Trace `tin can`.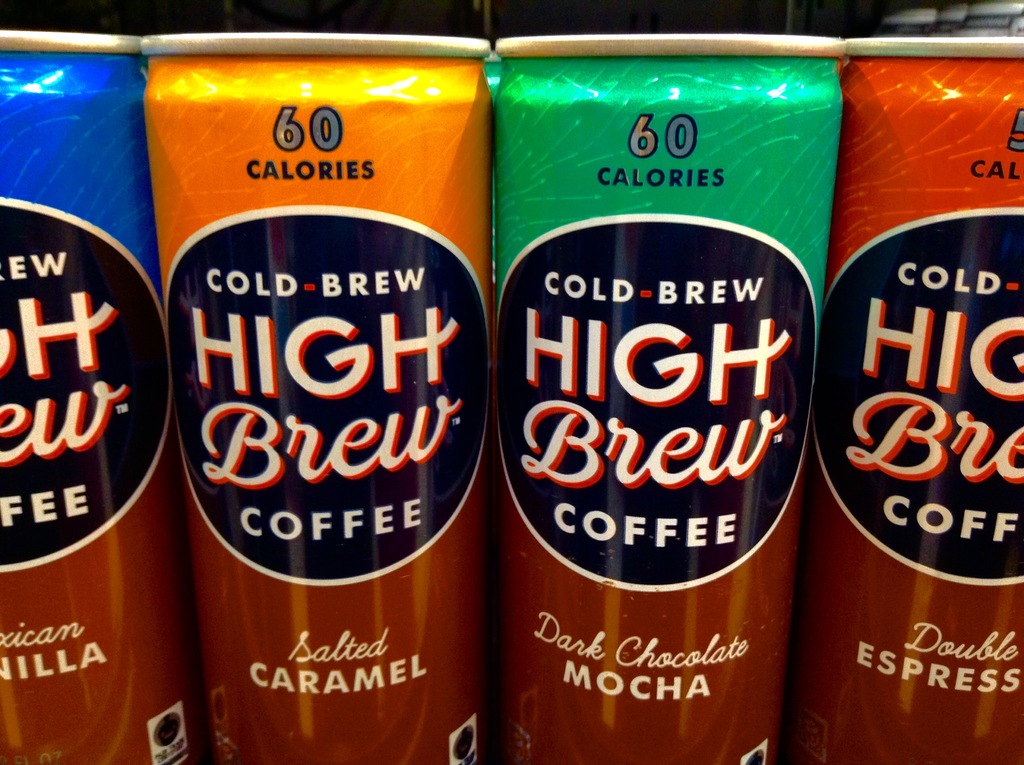
Traced to [x1=141, y1=26, x2=499, y2=764].
